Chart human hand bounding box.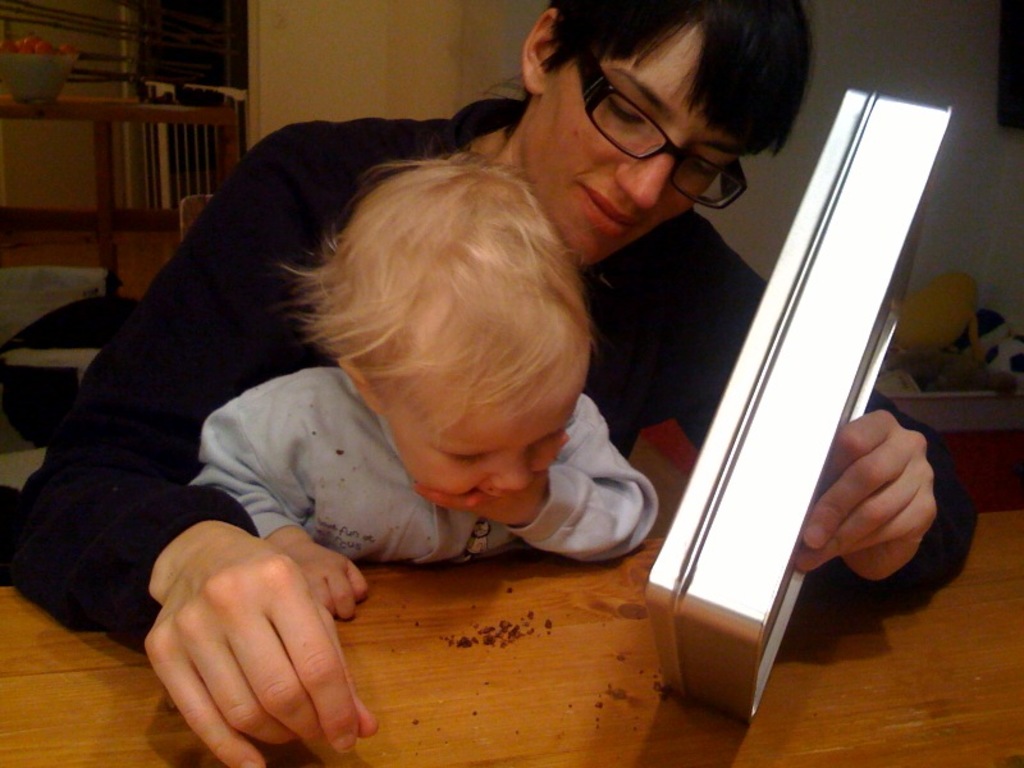
Charted: 411, 429, 566, 529.
